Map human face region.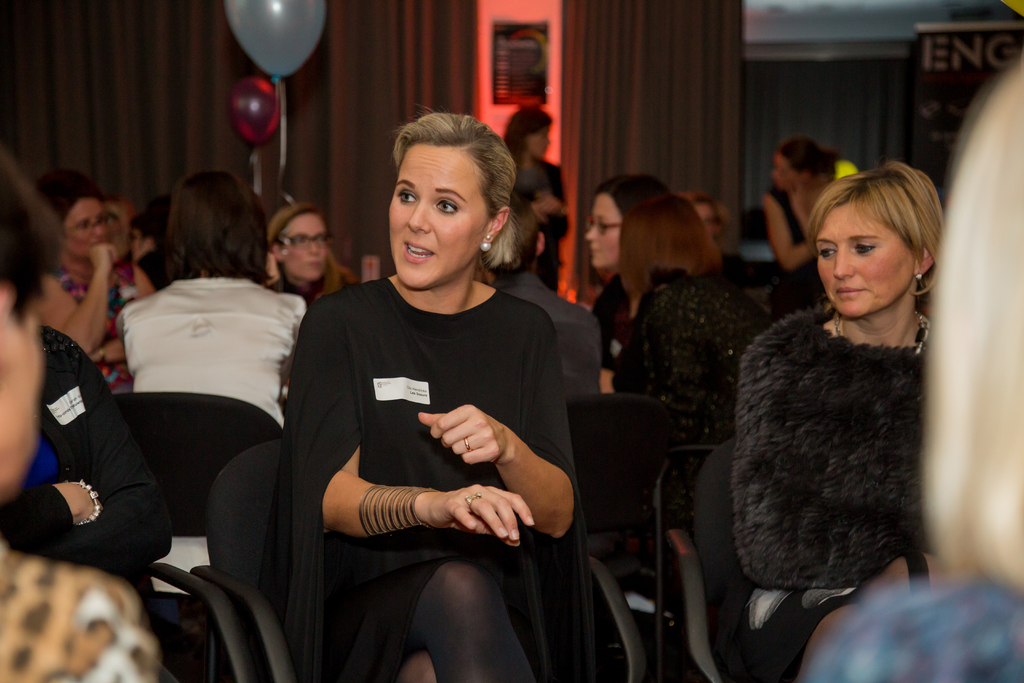
Mapped to bbox=(589, 194, 622, 268).
